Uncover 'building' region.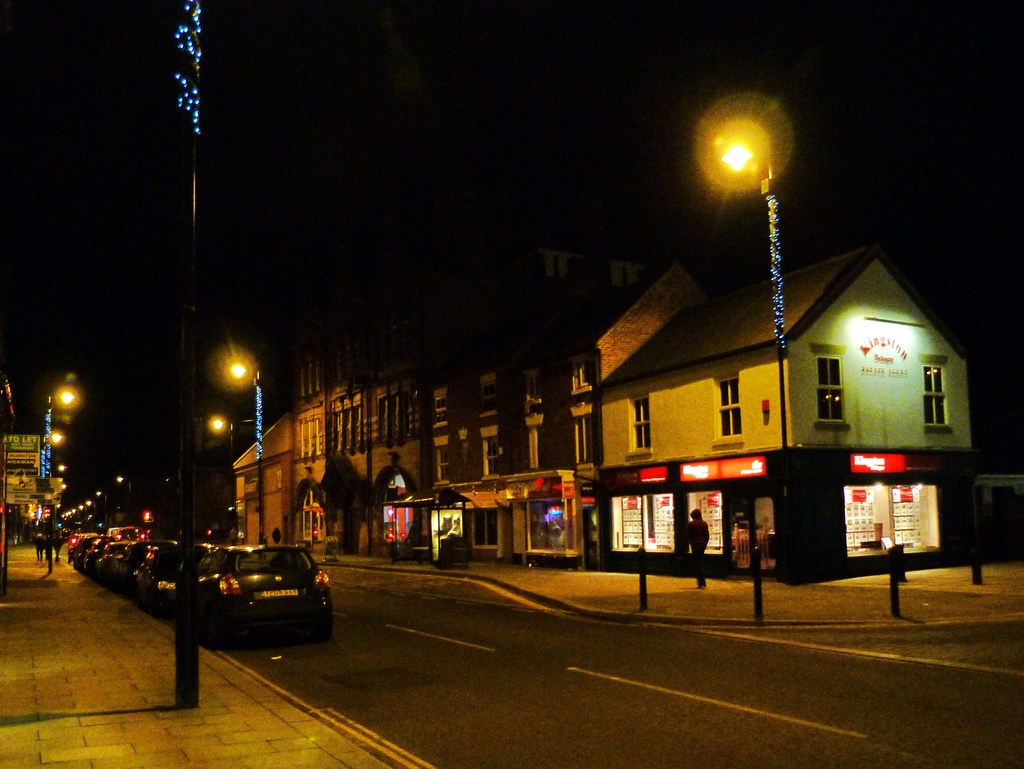
Uncovered: {"left": 0, "top": 435, "right": 46, "bottom": 534}.
